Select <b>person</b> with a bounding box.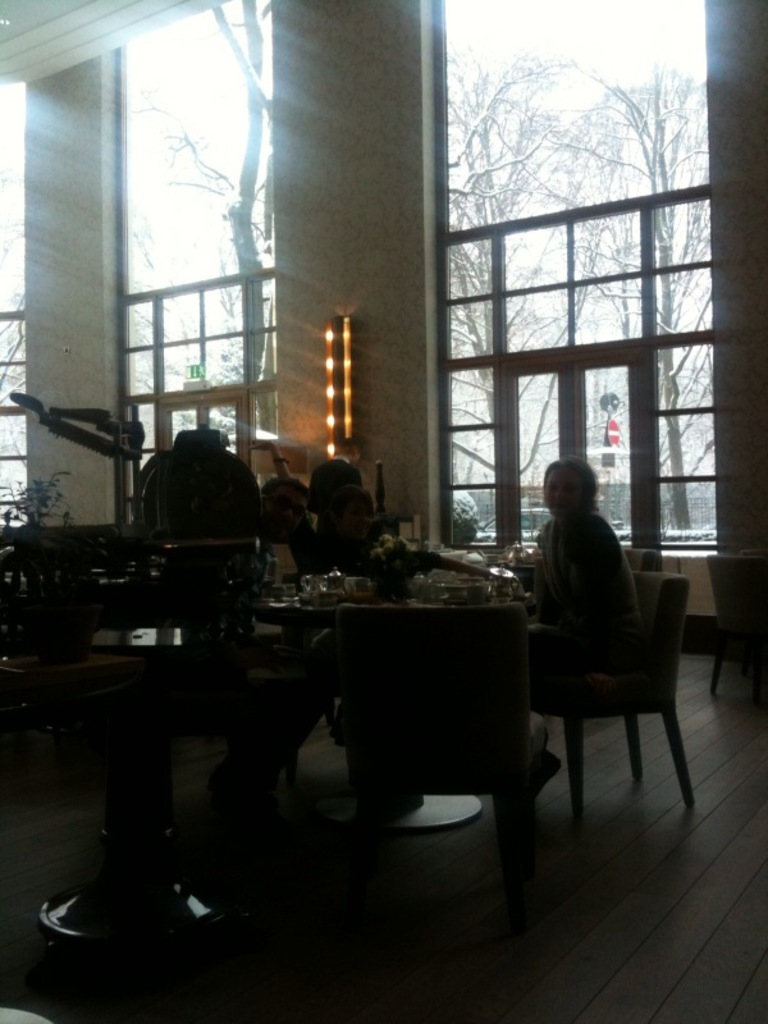
<box>251,477,328,561</box>.
